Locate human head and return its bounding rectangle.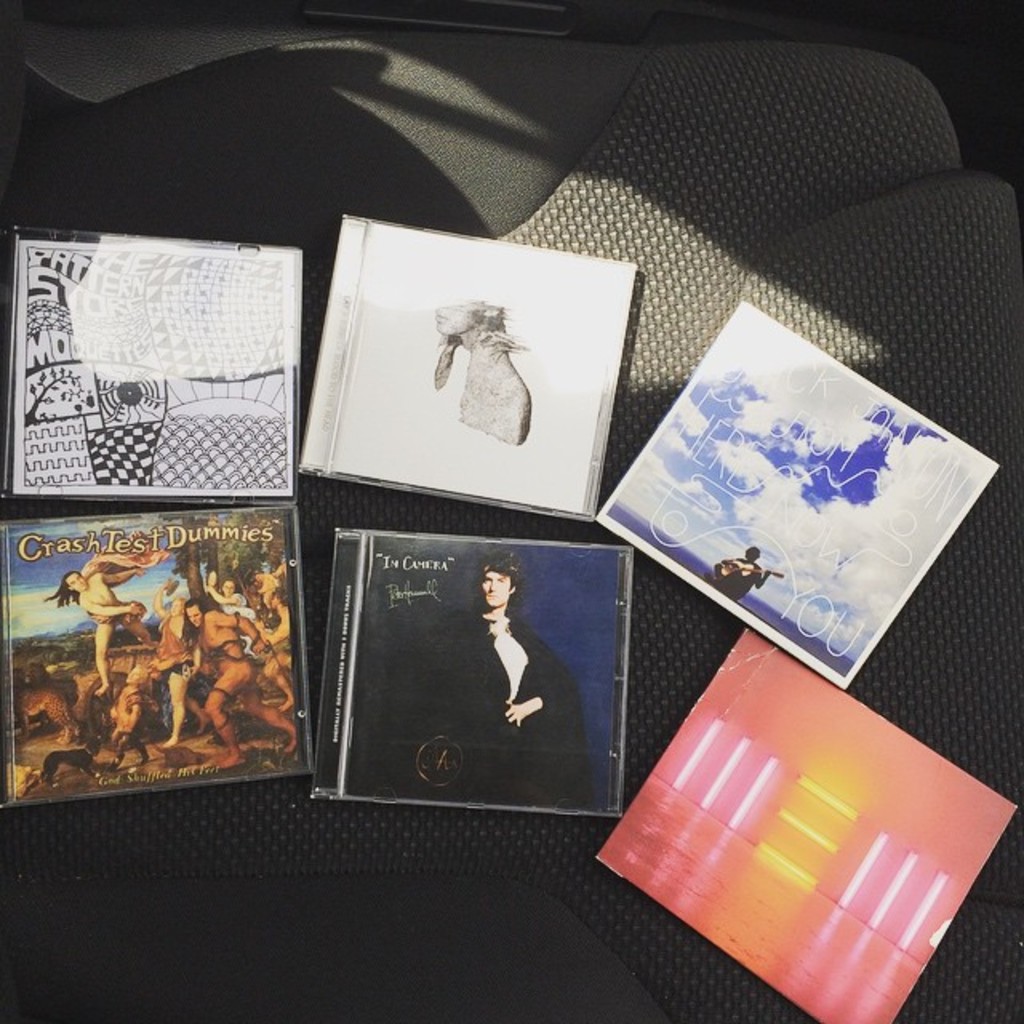
64:570:88:595.
